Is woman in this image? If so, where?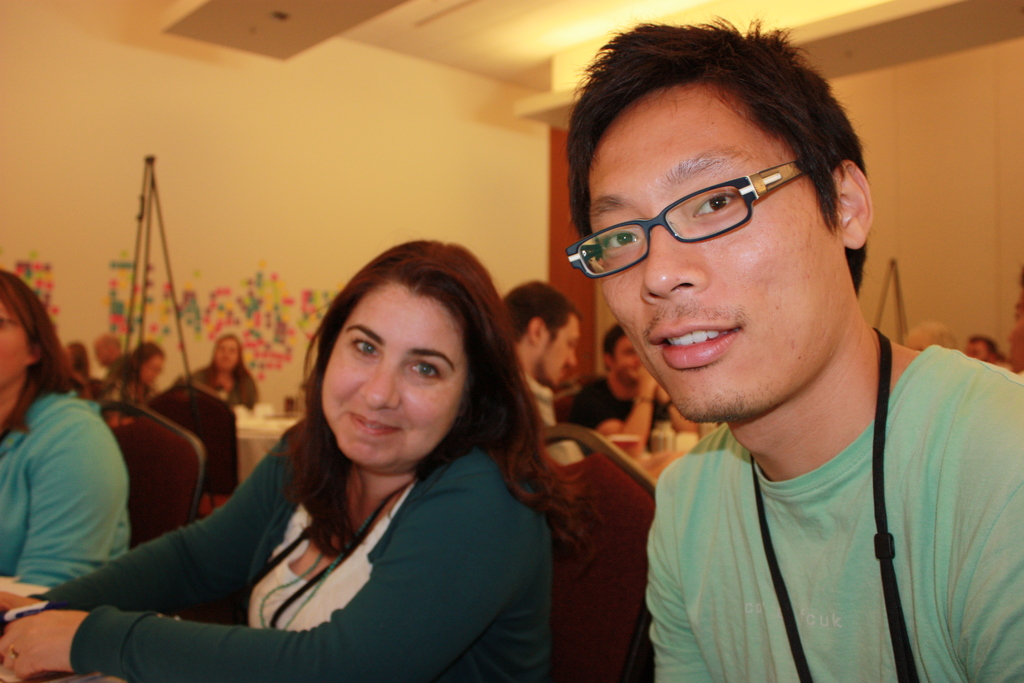
Yes, at 178:336:264:408.
